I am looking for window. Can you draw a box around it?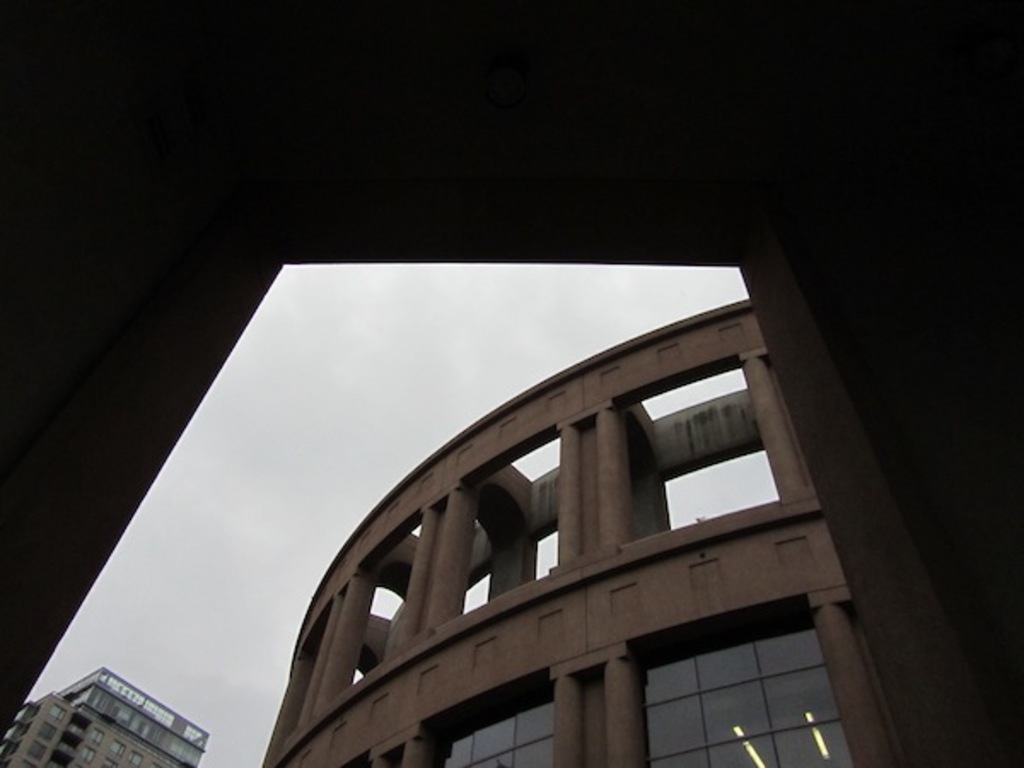
Sure, the bounding box is [x1=79, y1=742, x2=96, y2=766].
